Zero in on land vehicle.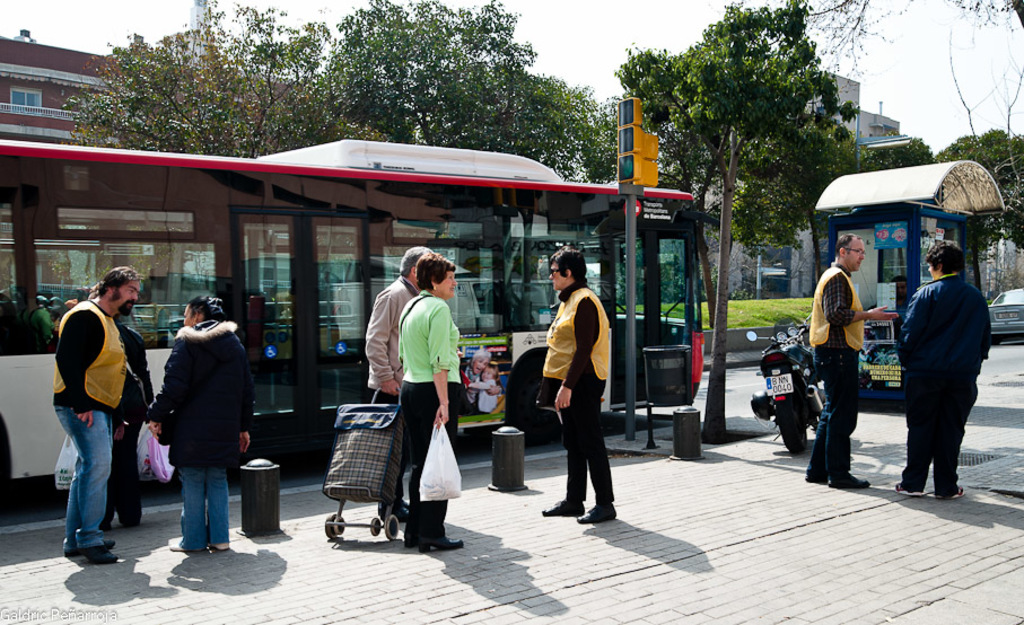
Zeroed in: box=[1, 140, 707, 507].
